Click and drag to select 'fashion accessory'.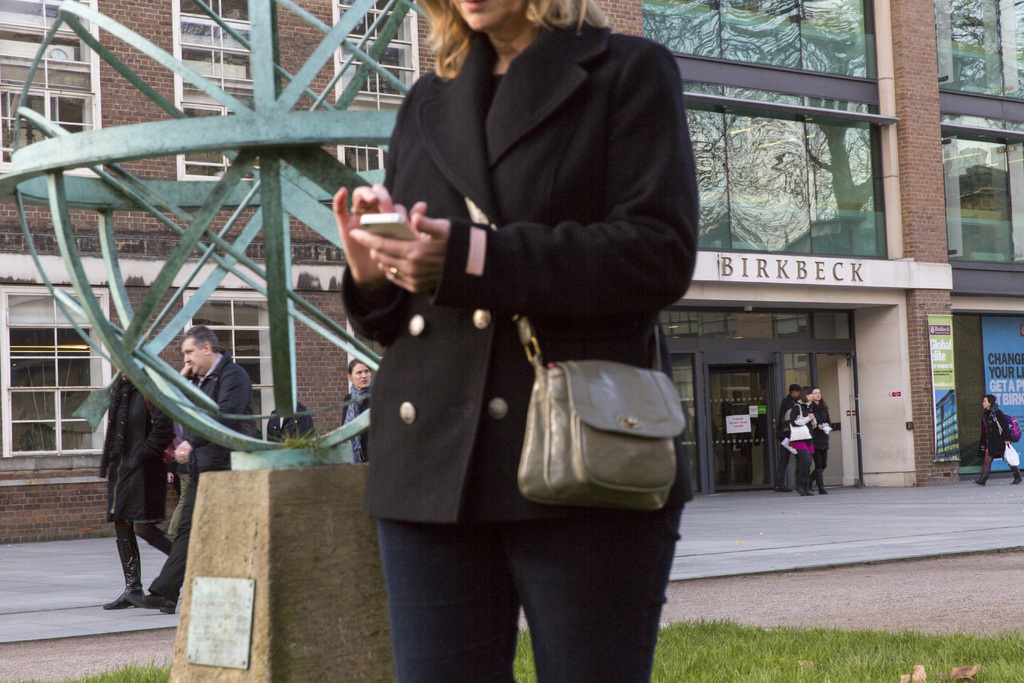
Selection: bbox(819, 472, 829, 493).
